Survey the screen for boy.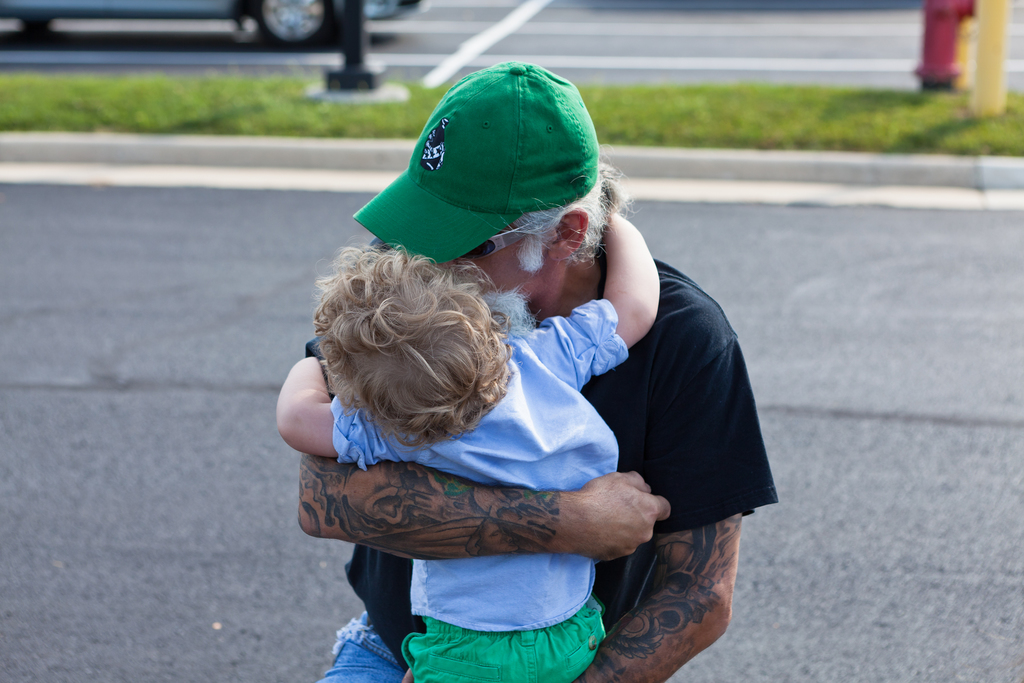
Survey found: rect(269, 200, 673, 682).
